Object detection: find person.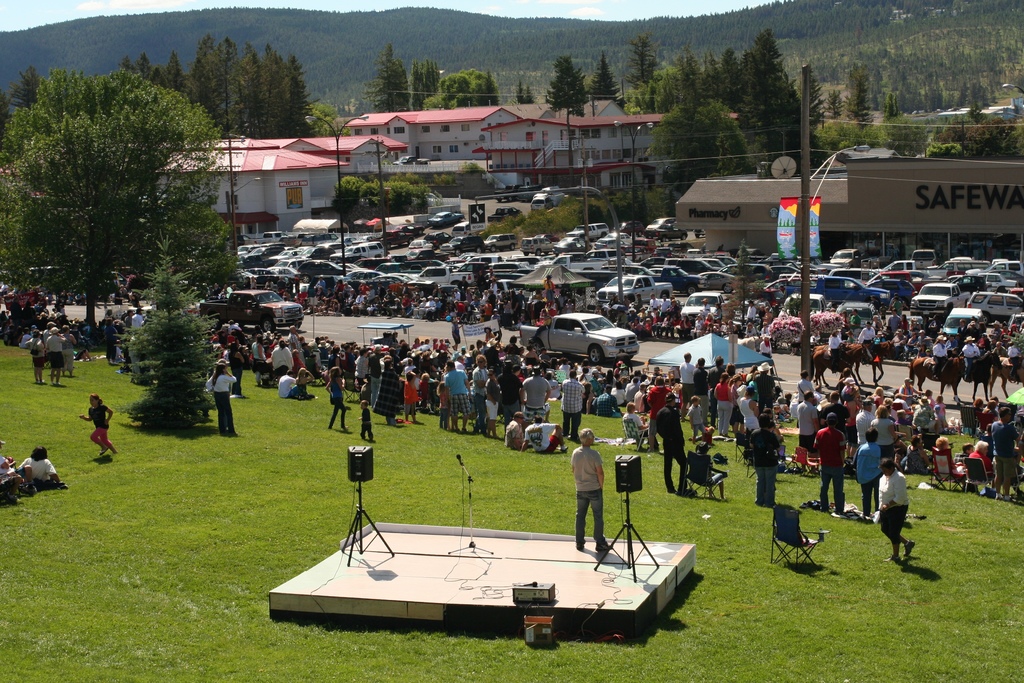
pyautogui.locateOnScreen(355, 400, 375, 437).
